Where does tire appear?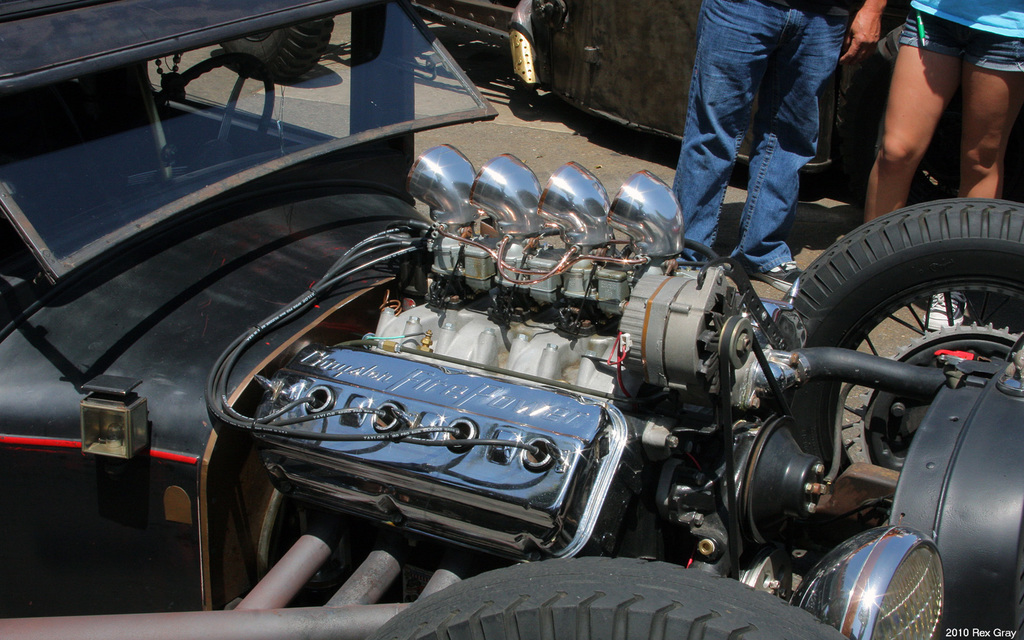
Appears at <box>778,193,1023,472</box>.
